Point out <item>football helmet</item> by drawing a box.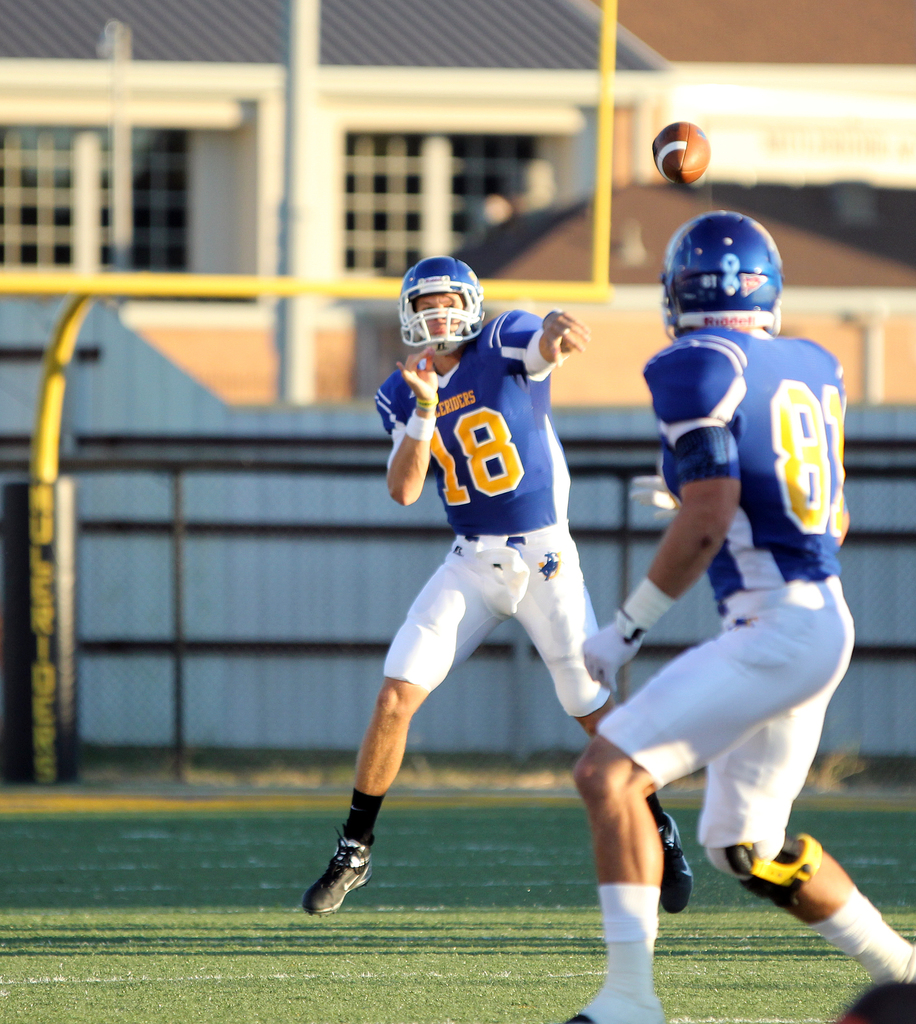
659 200 789 333.
